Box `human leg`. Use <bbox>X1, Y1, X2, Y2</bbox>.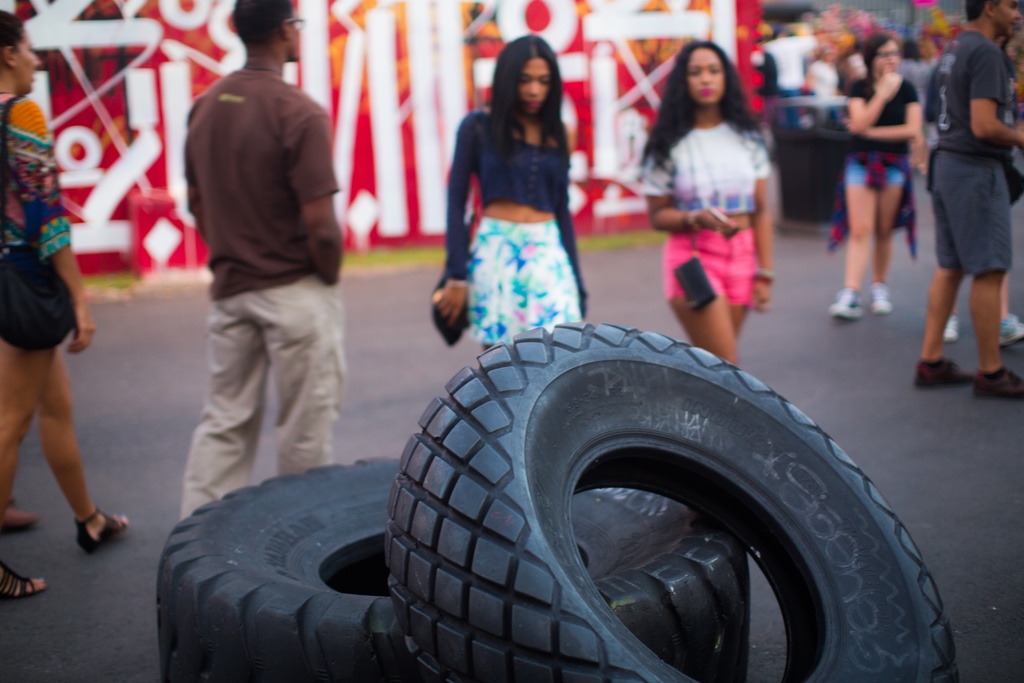
<bbox>481, 225, 583, 349</bbox>.
